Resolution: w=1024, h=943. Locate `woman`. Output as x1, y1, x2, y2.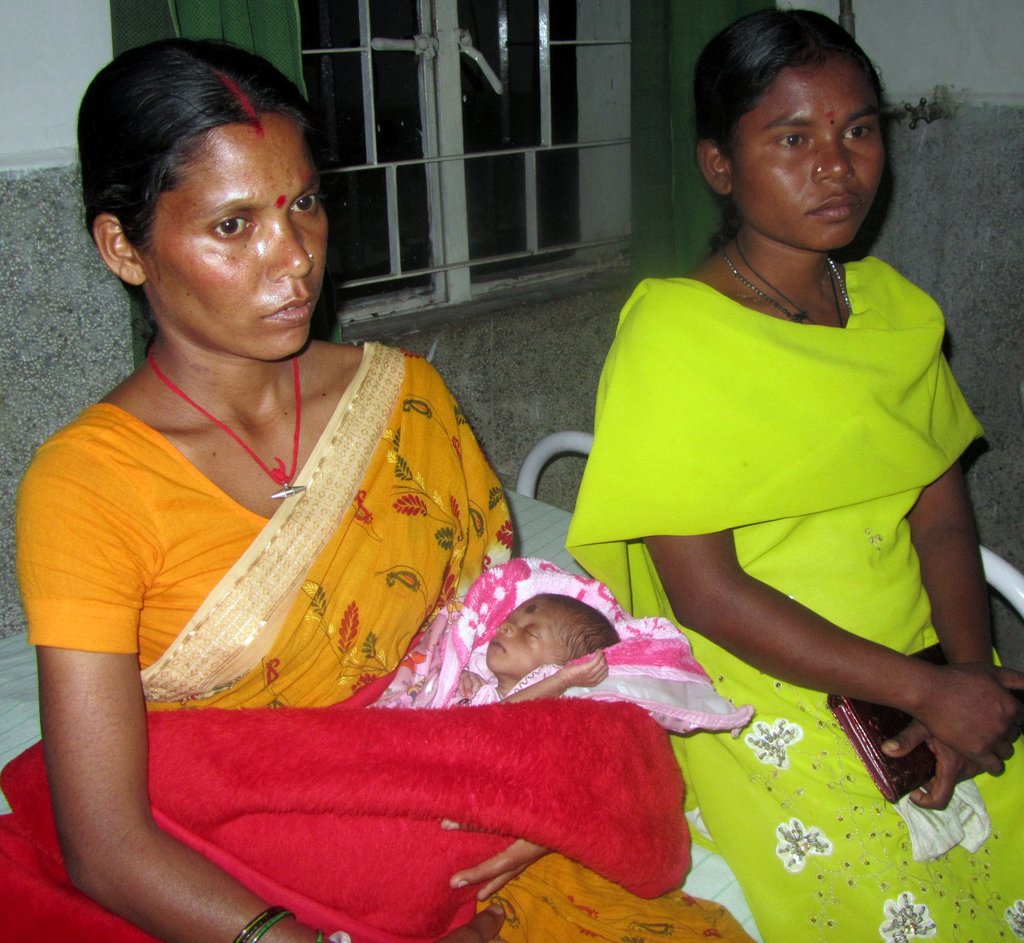
0, 45, 603, 905.
